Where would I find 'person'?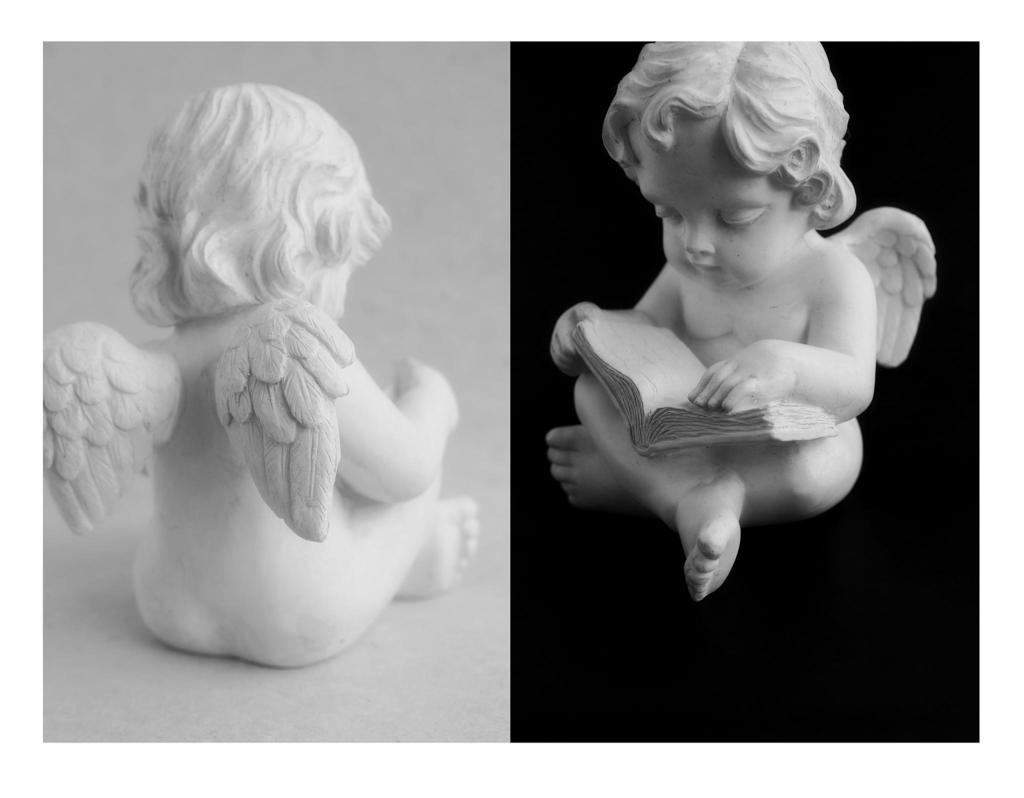
At bbox=[70, 77, 451, 624].
